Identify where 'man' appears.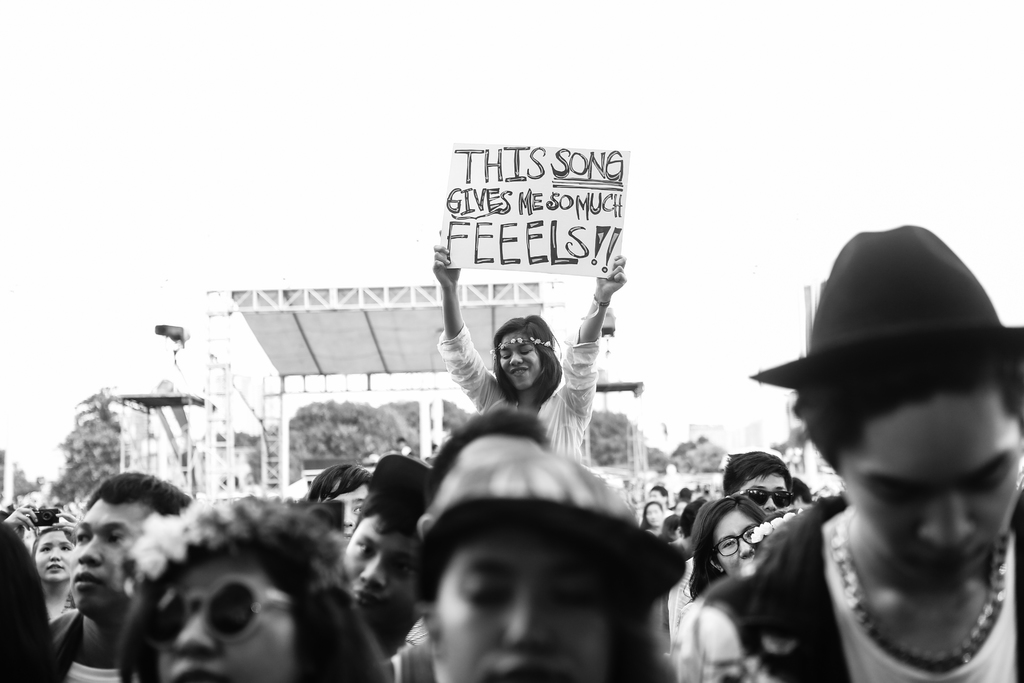
Appears at bbox=[342, 451, 436, 625].
